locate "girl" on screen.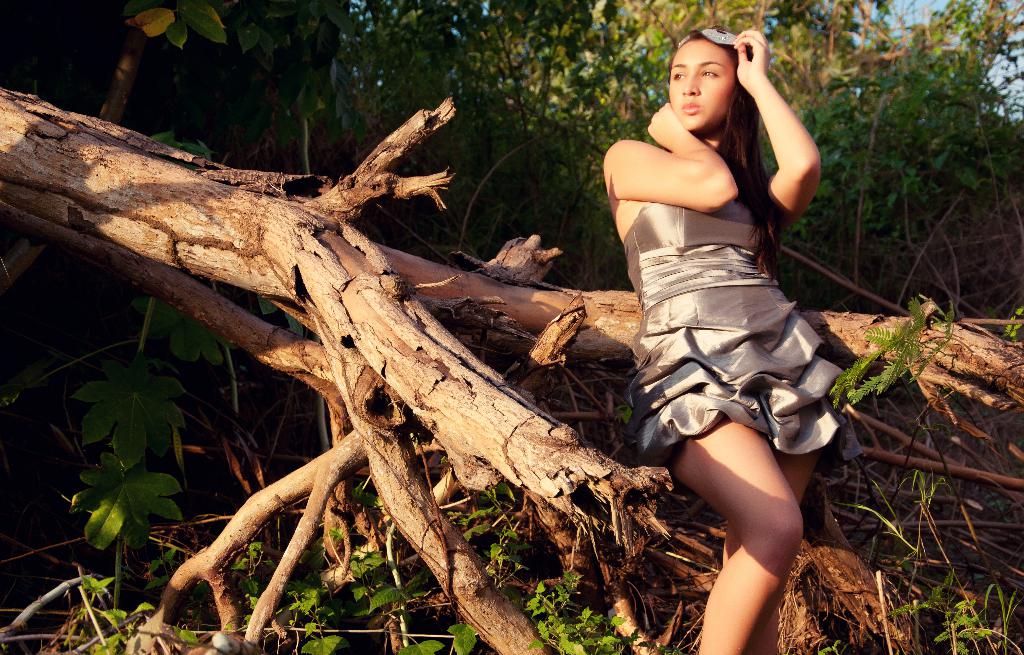
On screen at [603,32,860,654].
